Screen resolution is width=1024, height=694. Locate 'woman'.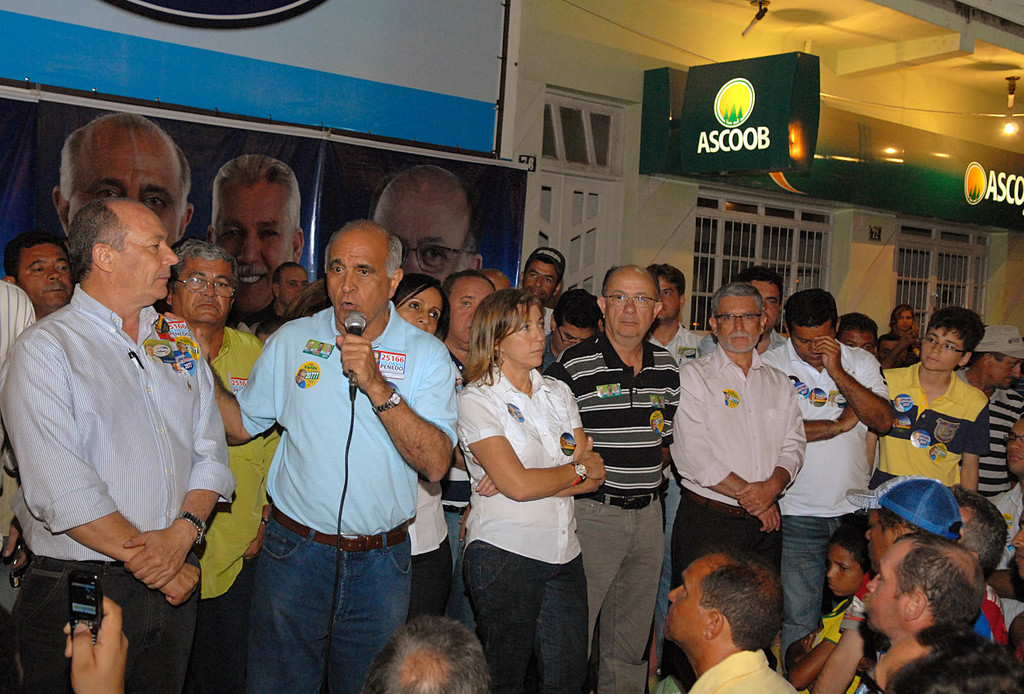
(x1=388, y1=271, x2=461, y2=630).
